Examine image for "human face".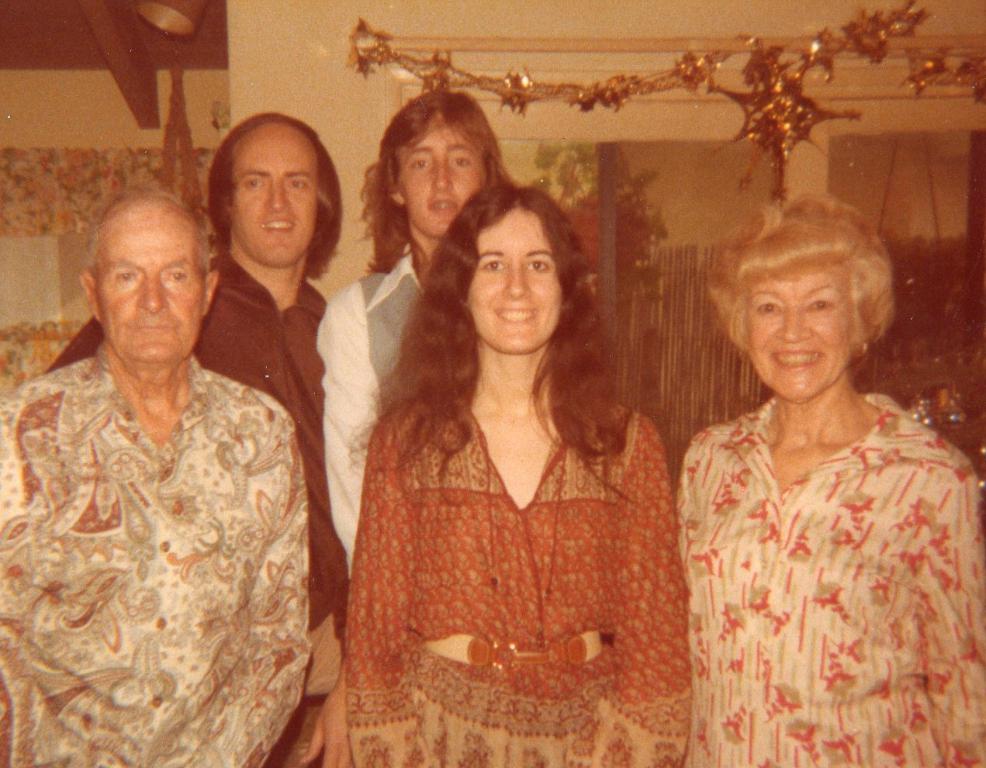
Examination result: bbox=[748, 267, 856, 405].
